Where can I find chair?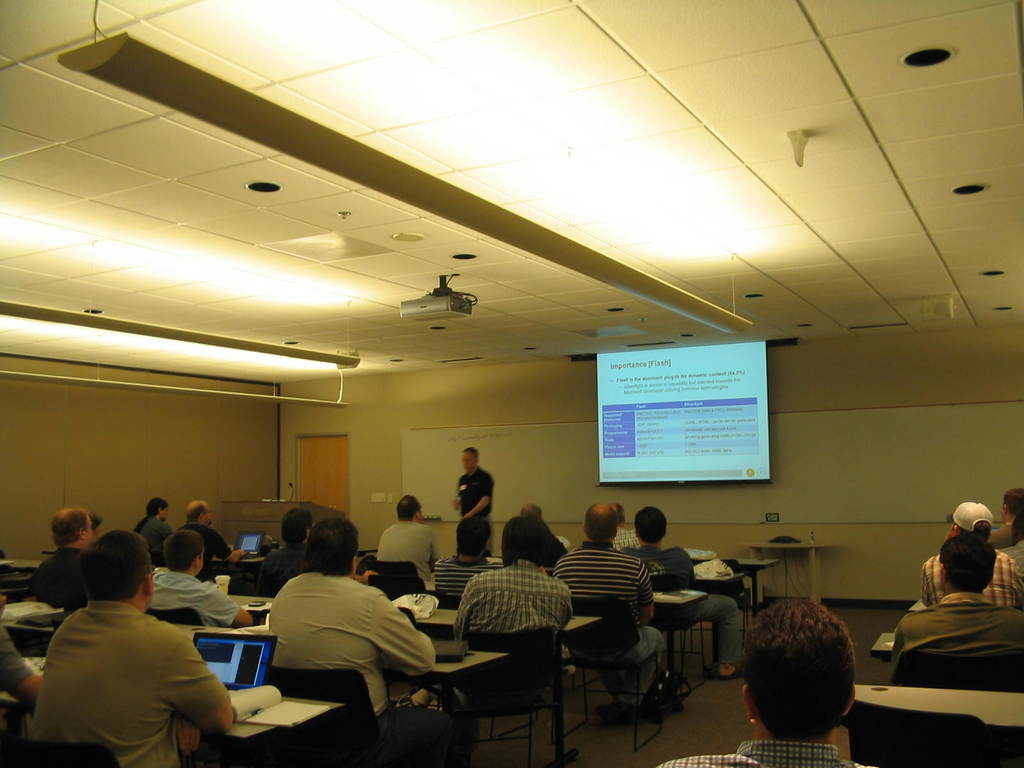
You can find it at {"x1": 426, "y1": 590, "x2": 509, "y2": 732}.
